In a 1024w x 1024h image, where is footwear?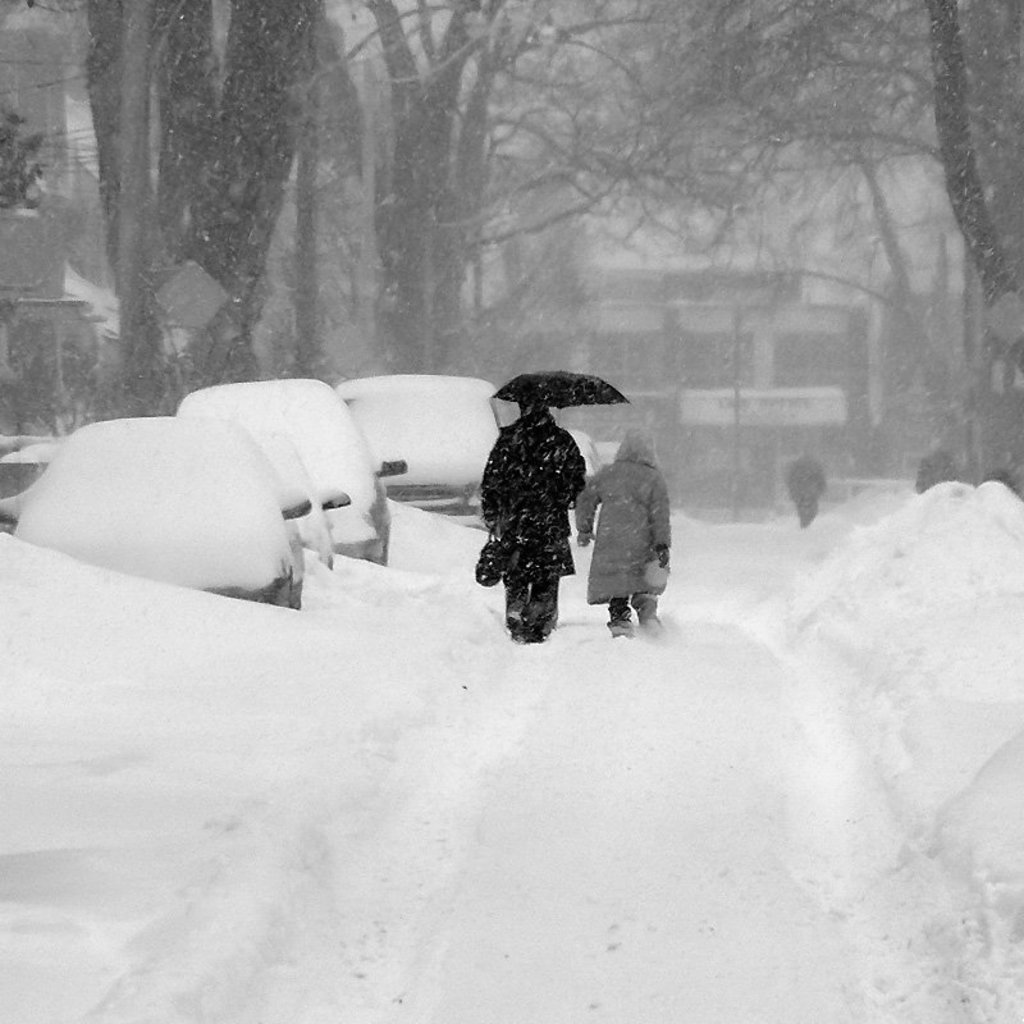
(left=504, top=621, right=529, bottom=657).
